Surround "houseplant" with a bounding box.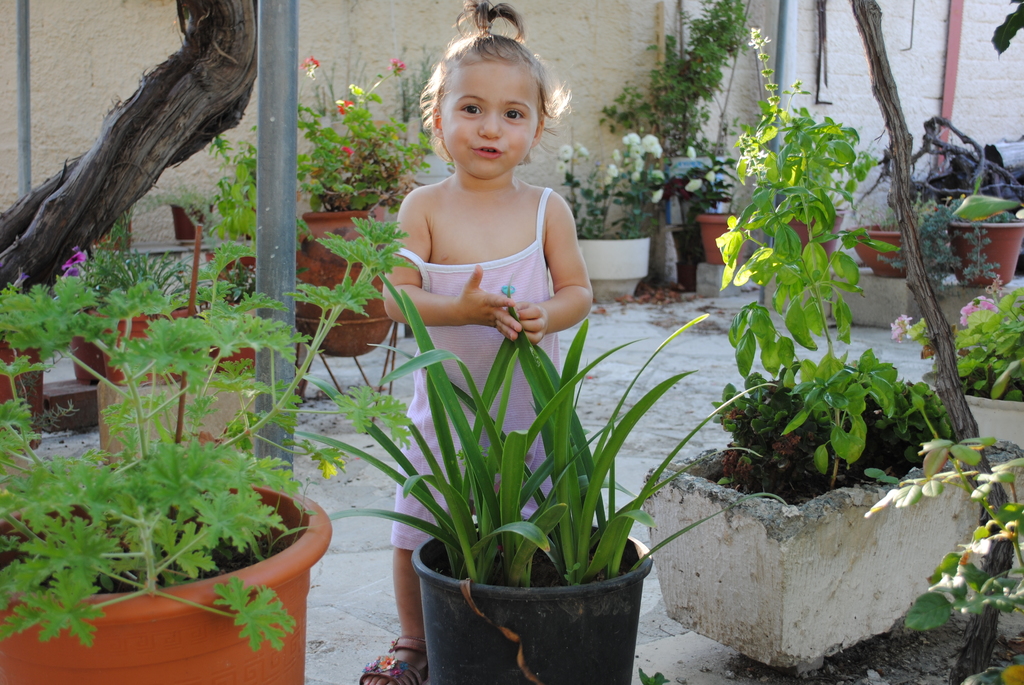
bbox=(844, 178, 920, 276).
